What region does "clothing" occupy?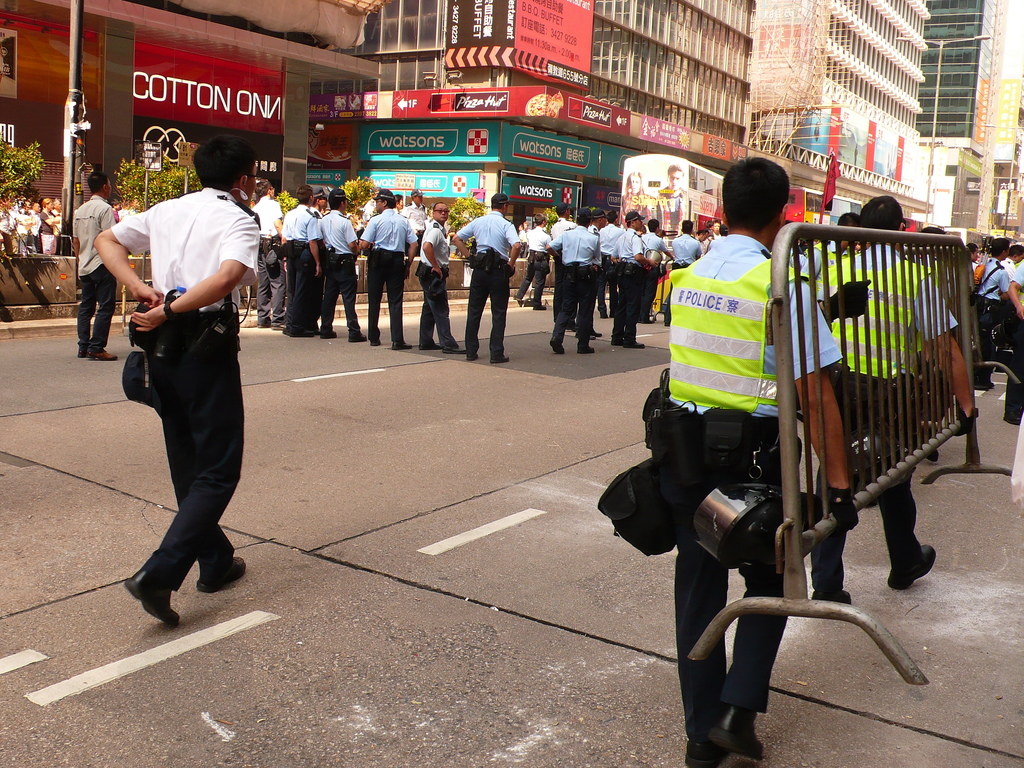
{"x1": 619, "y1": 188, "x2": 656, "y2": 212}.
